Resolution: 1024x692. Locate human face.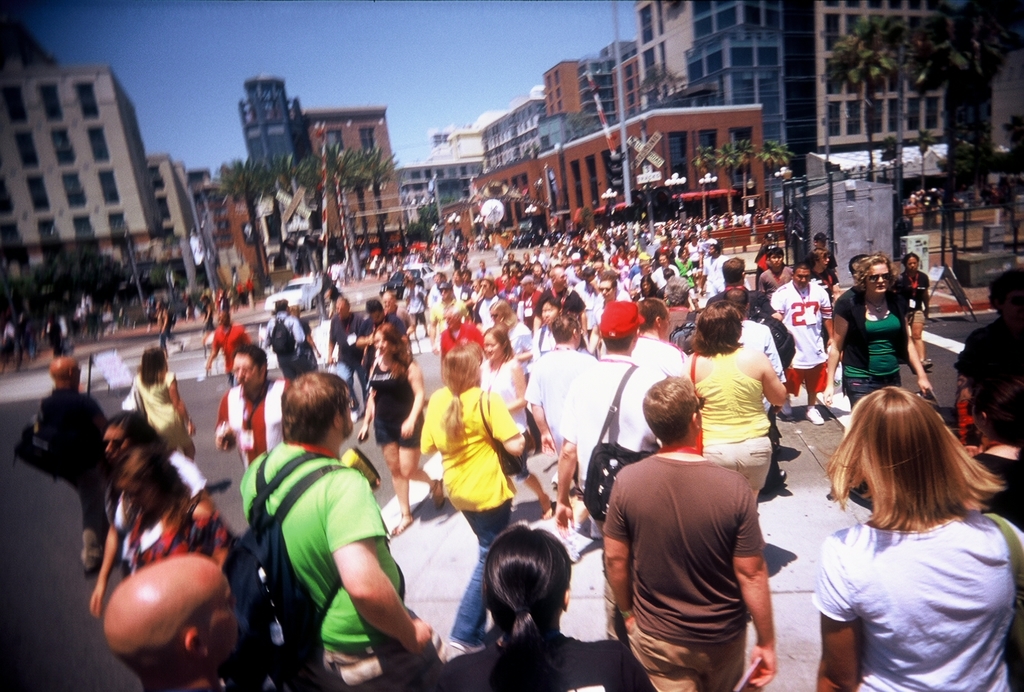
BBox(904, 256, 920, 272).
